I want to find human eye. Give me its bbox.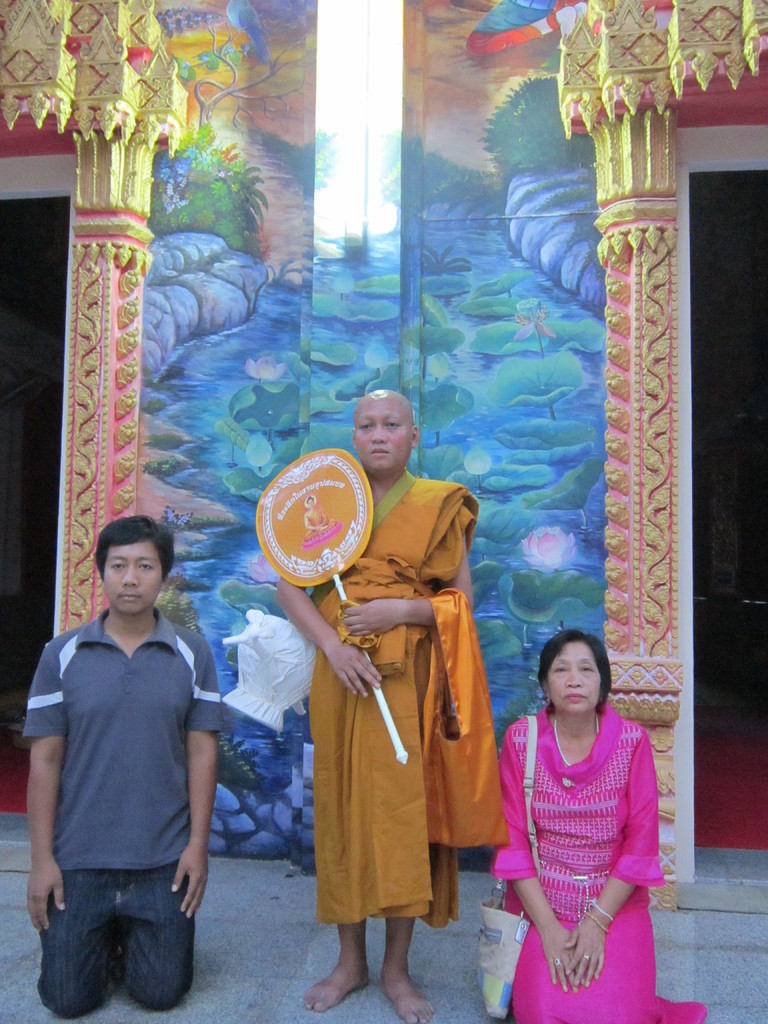
{"x1": 577, "y1": 662, "x2": 596, "y2": 672}.
